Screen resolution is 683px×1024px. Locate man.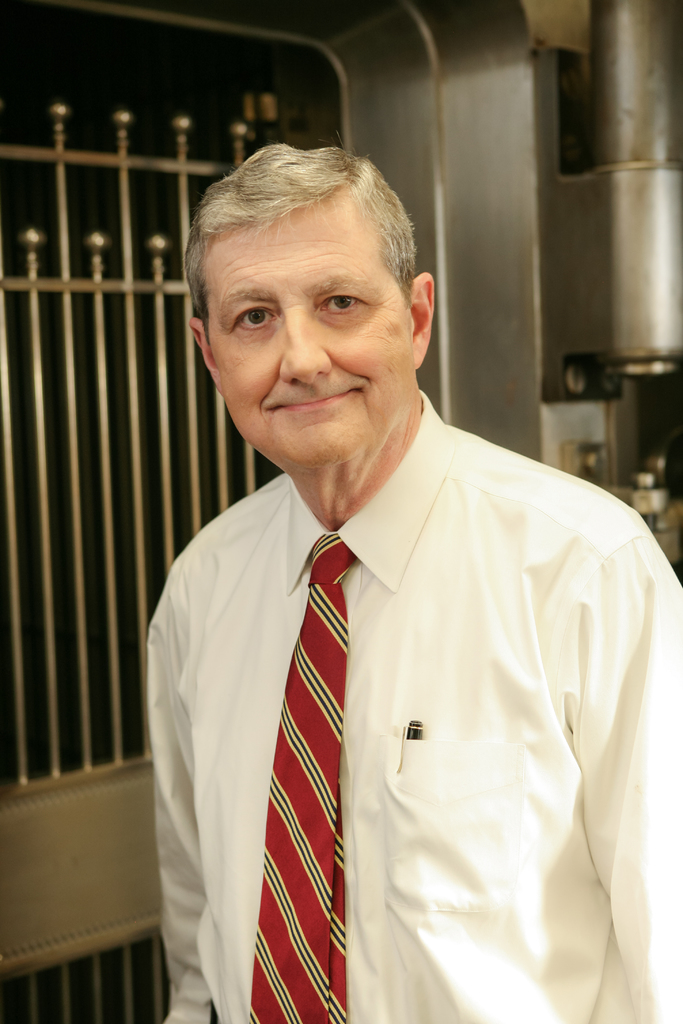
92/133/672/1020.
